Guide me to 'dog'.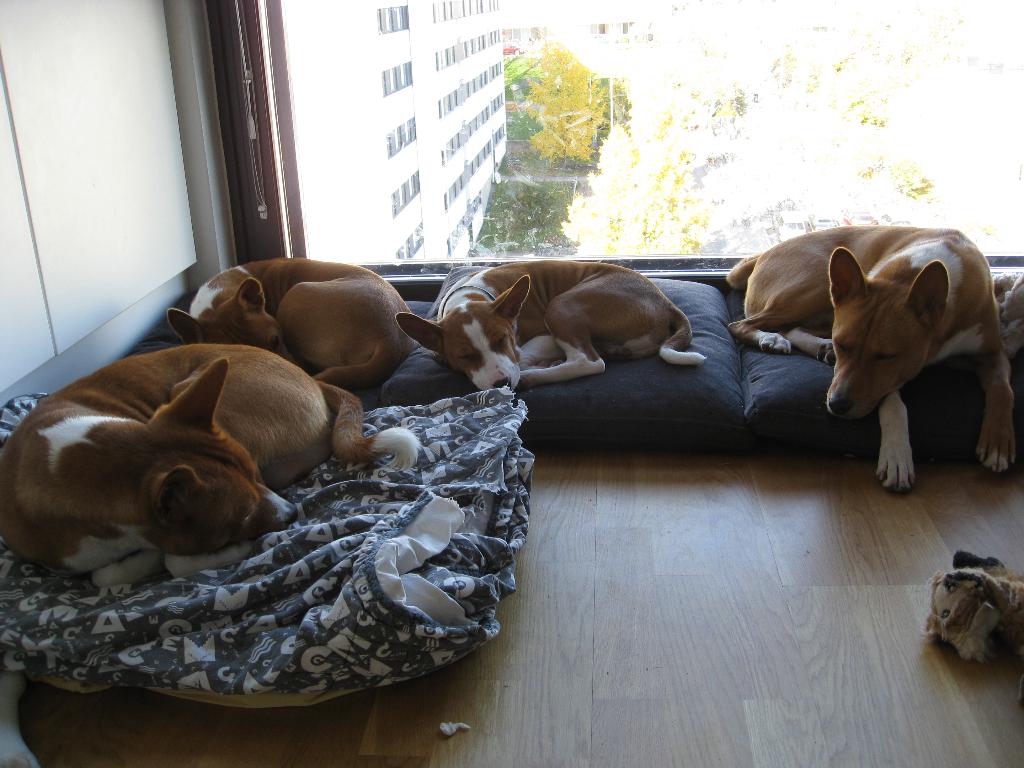
Guidance: pyautogui.locateOnScreen(726, 225, 1020, 492).
